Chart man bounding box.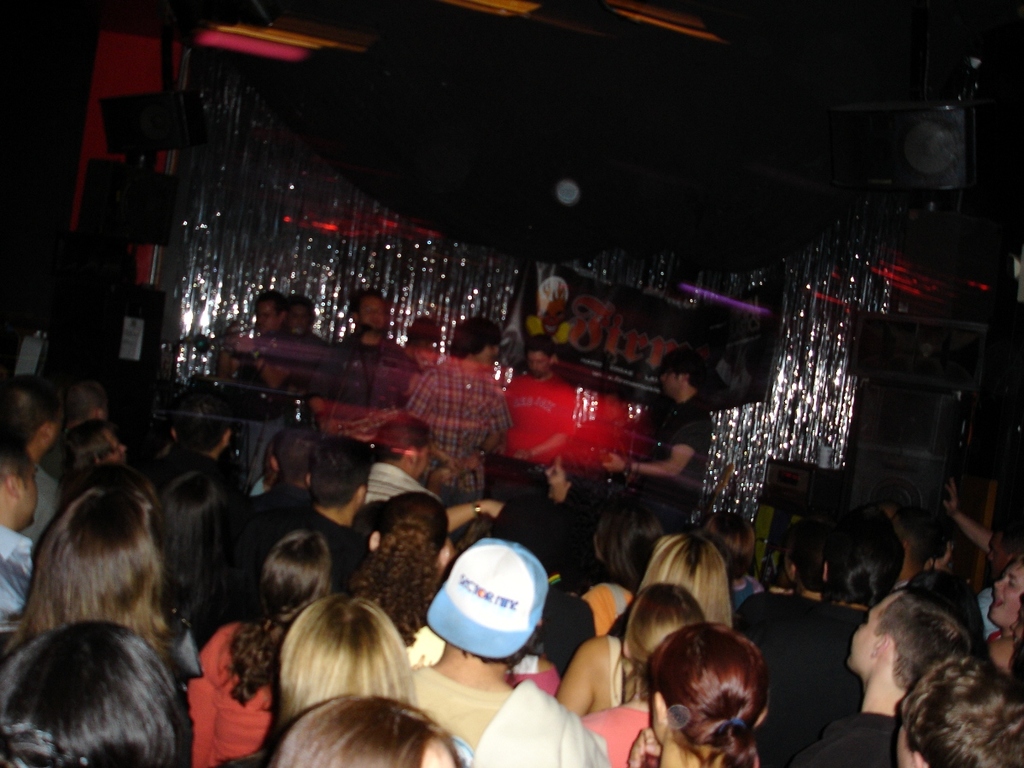
Charted: locate(0, 375, 63, 544).
